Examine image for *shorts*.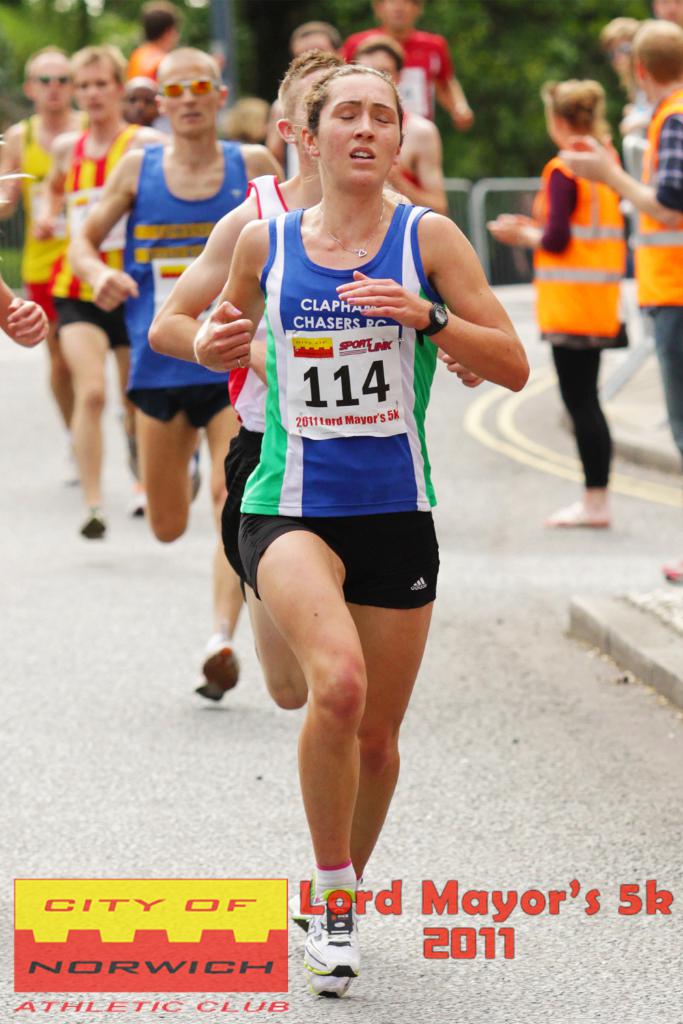
Examination result: 127, 382, 236, 427.
